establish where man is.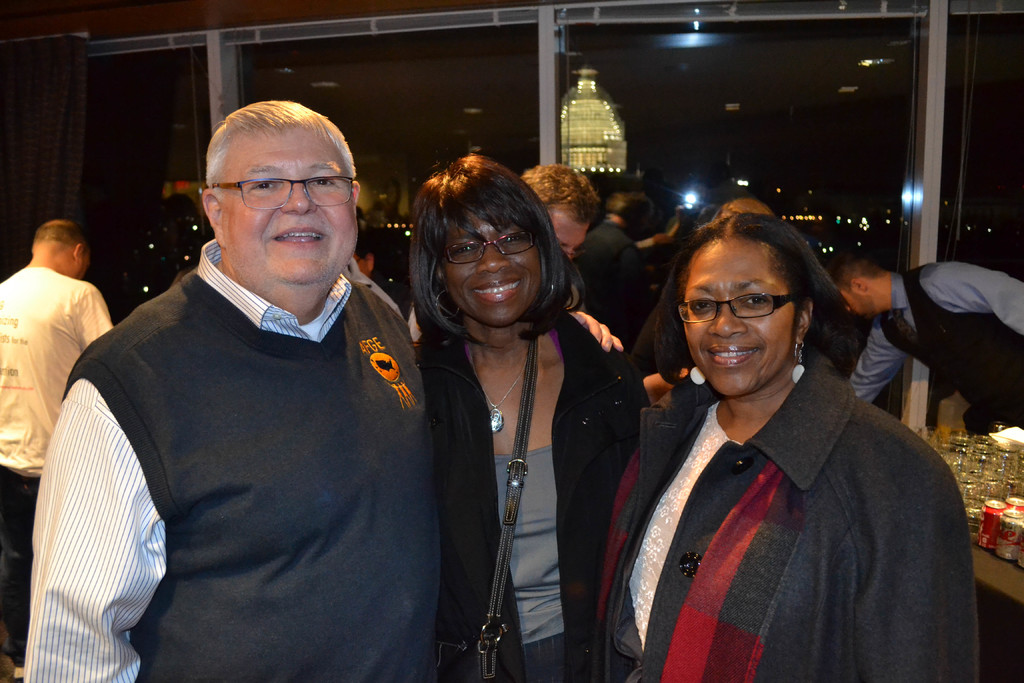
Established at 824, 257, 1023, 438.
